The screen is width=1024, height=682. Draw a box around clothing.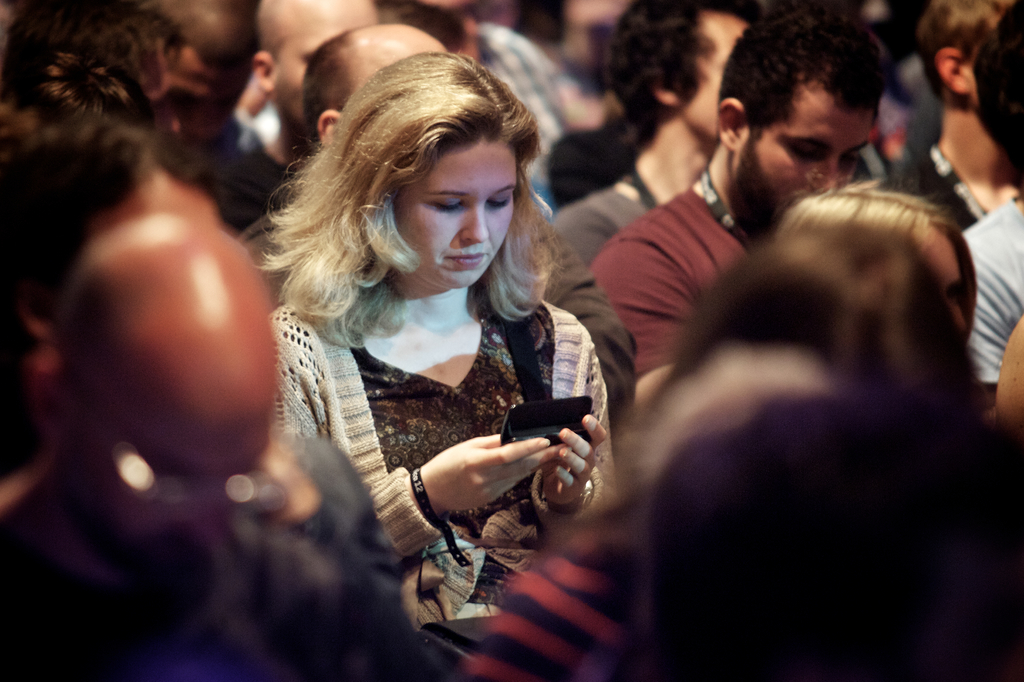
BBox(538, 209, 636, 393).
